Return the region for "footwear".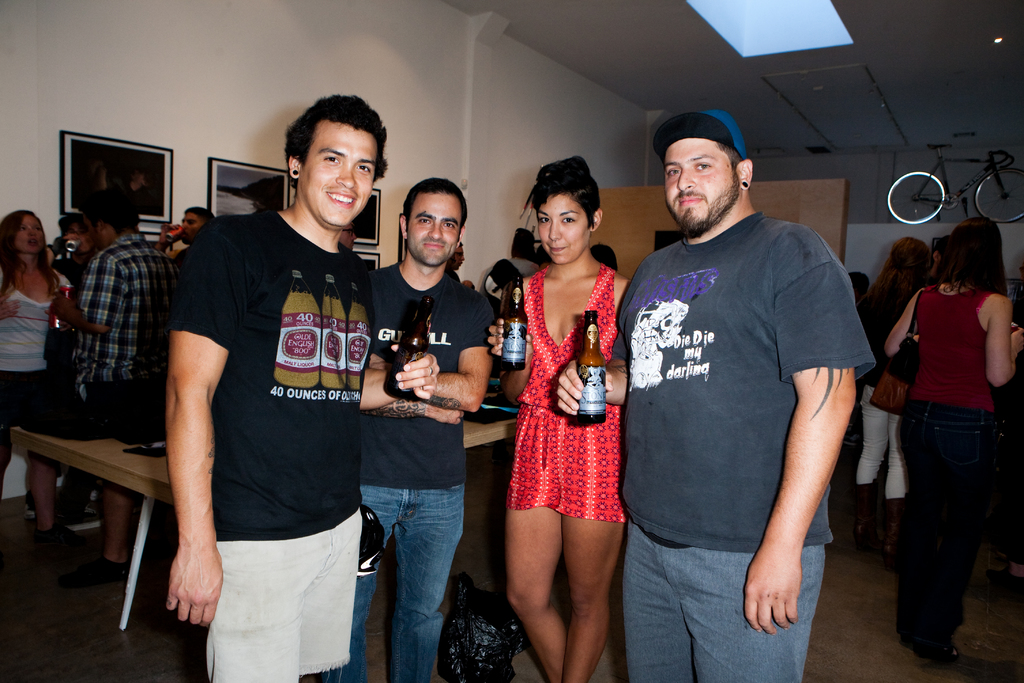
l=24, t=488, r=36, b=520.
